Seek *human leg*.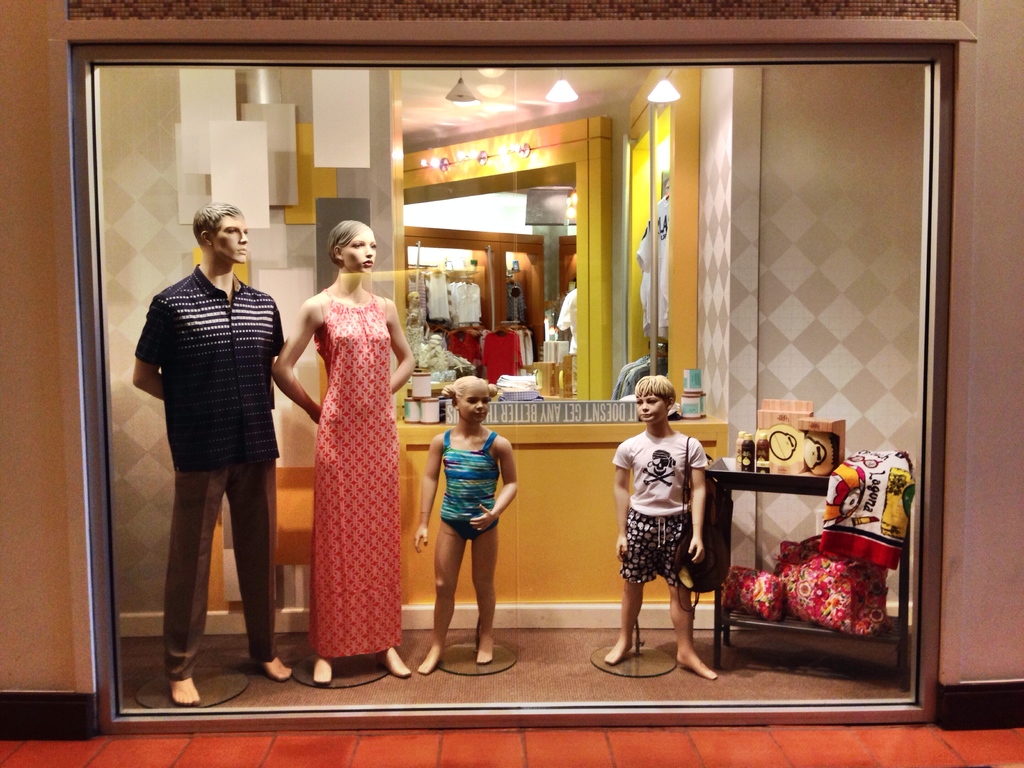
pyautogui.locateOnScreen(468, 527, 498, 668).
